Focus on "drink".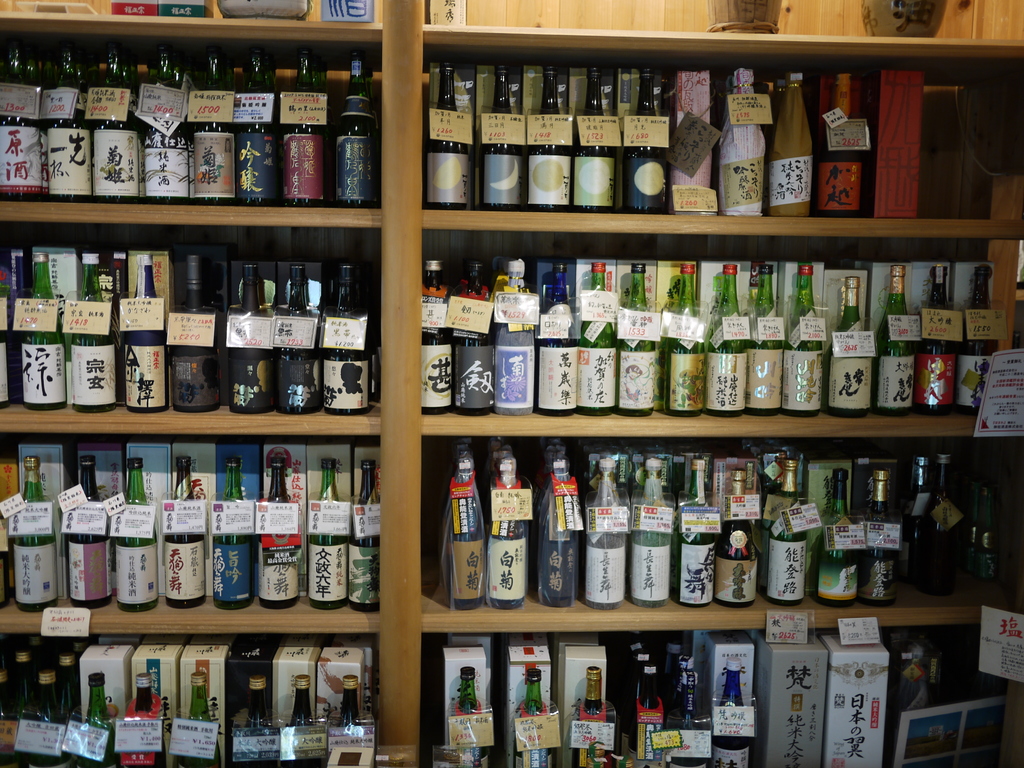
Focused at crop(575, 64, 612, 209).
